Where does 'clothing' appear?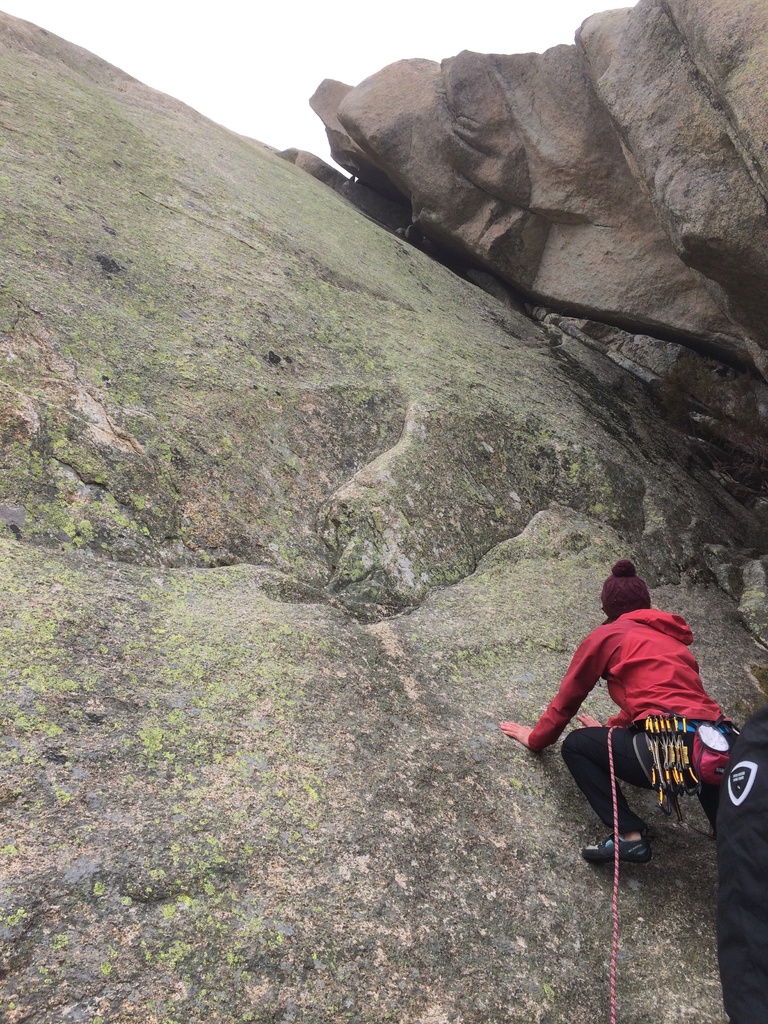
Appears at (left=716, top=702, right=767, bottom=1023).
